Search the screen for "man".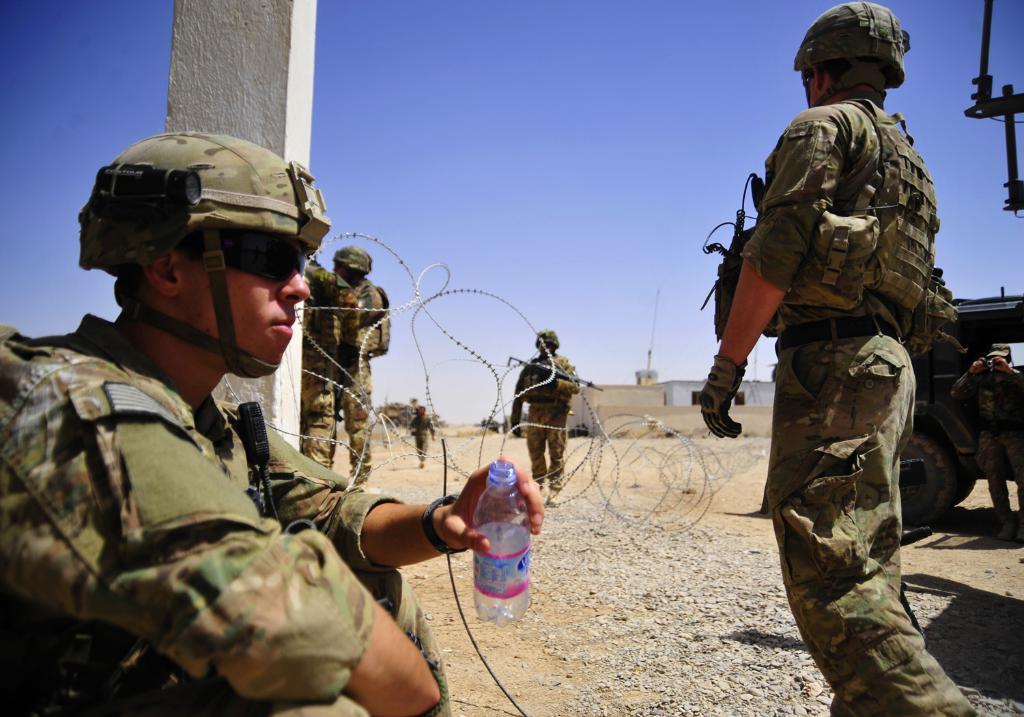
Found at 306/259/358/464.
